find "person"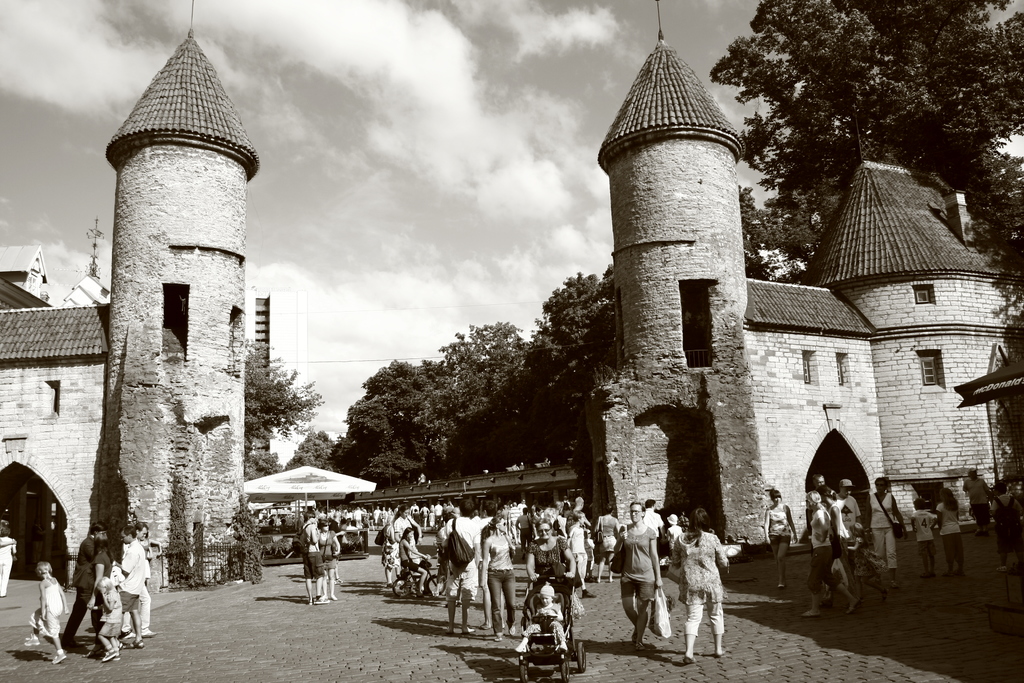
box(596, 497, 662, 654)
